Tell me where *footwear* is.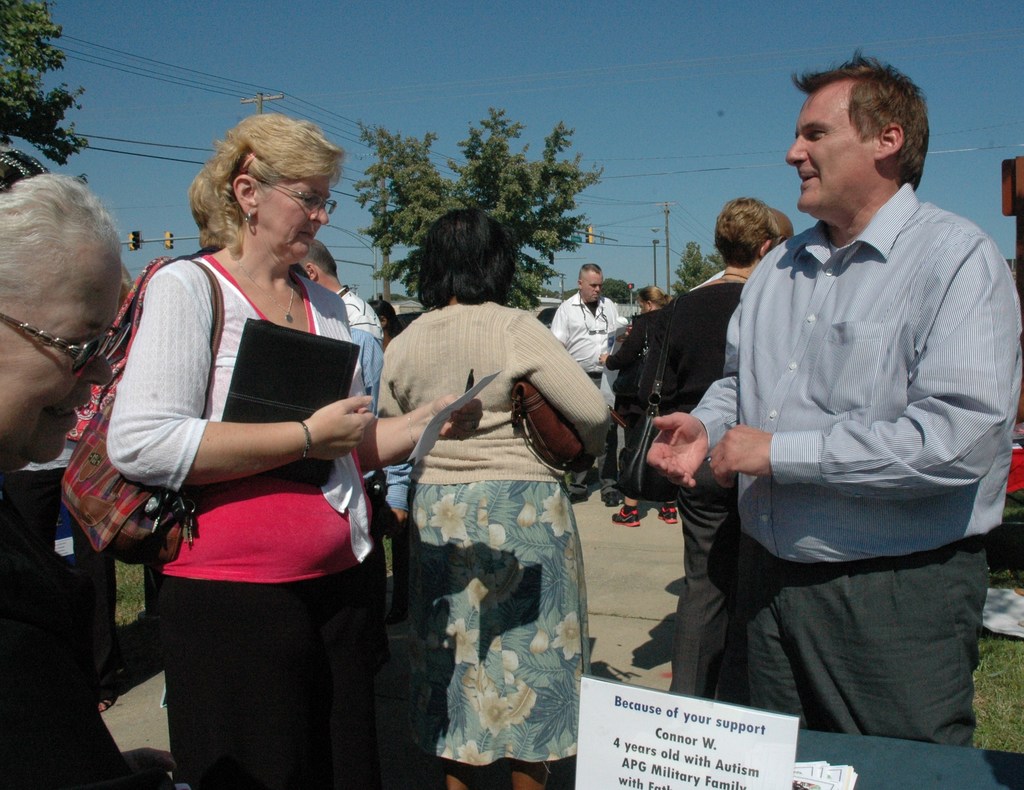
*footwear* is at select_region(610, 503, 643, 530).
